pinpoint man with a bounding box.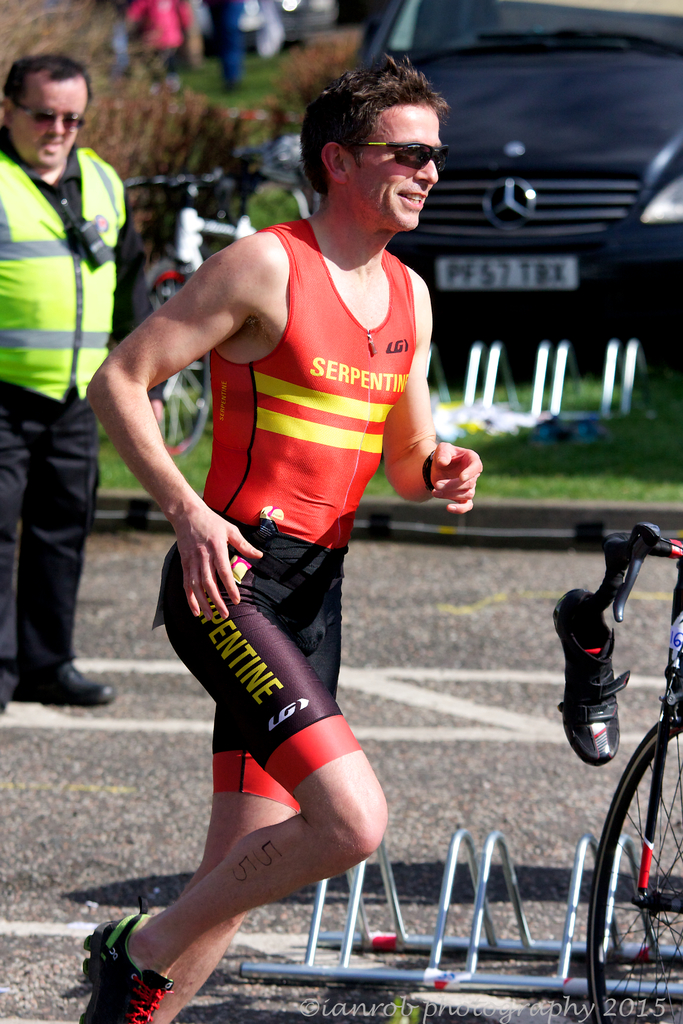
(202, 0, 251, 97).
